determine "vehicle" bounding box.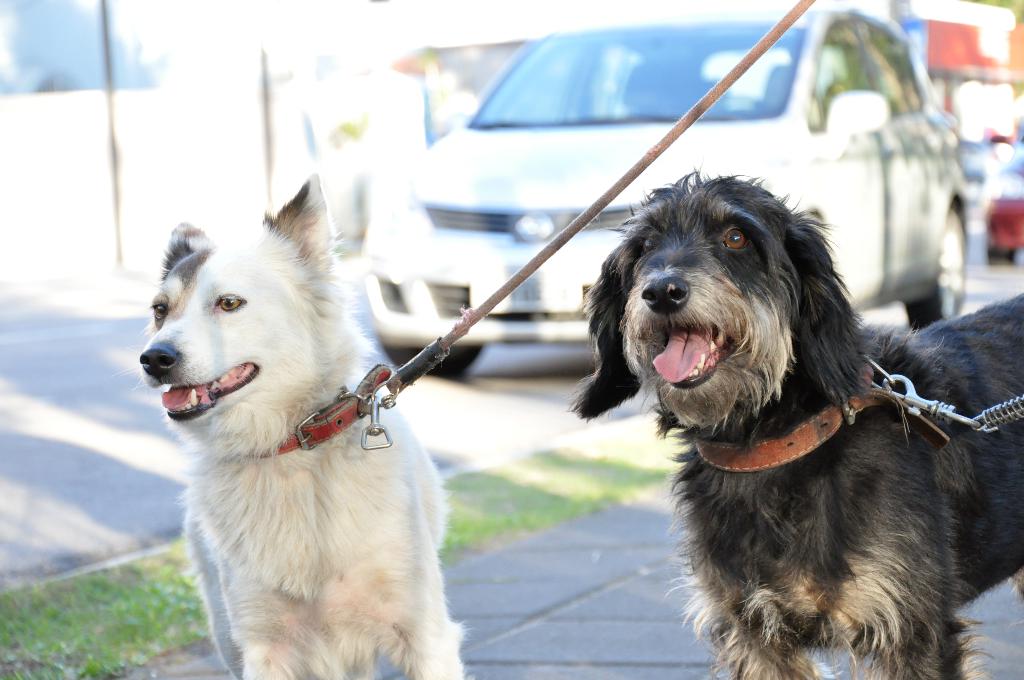
Determined: Rect(365, 3, 976, 378).
